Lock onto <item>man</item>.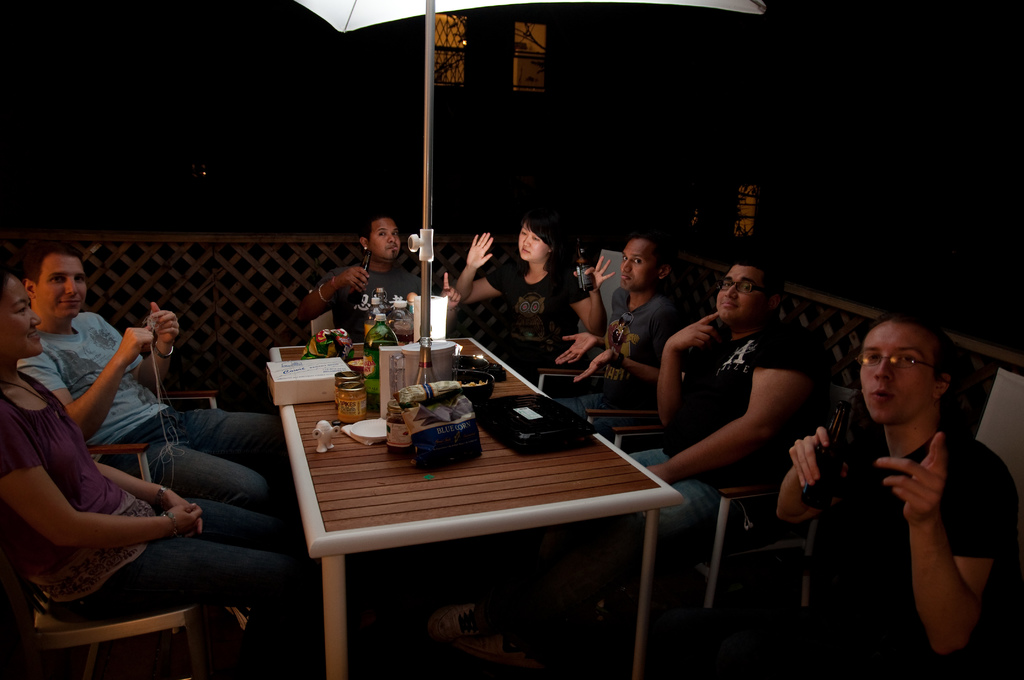
Locked: locate(296, 209, 465, 346).
